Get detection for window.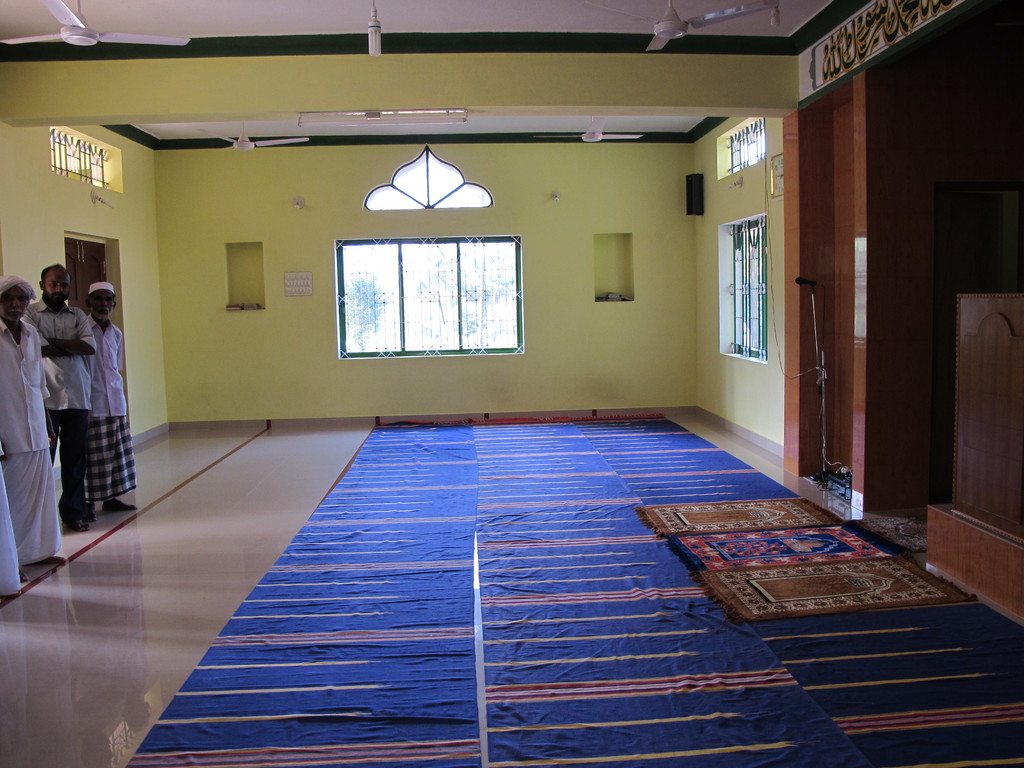
Detection: Rect(311, 214, 530, 367).
